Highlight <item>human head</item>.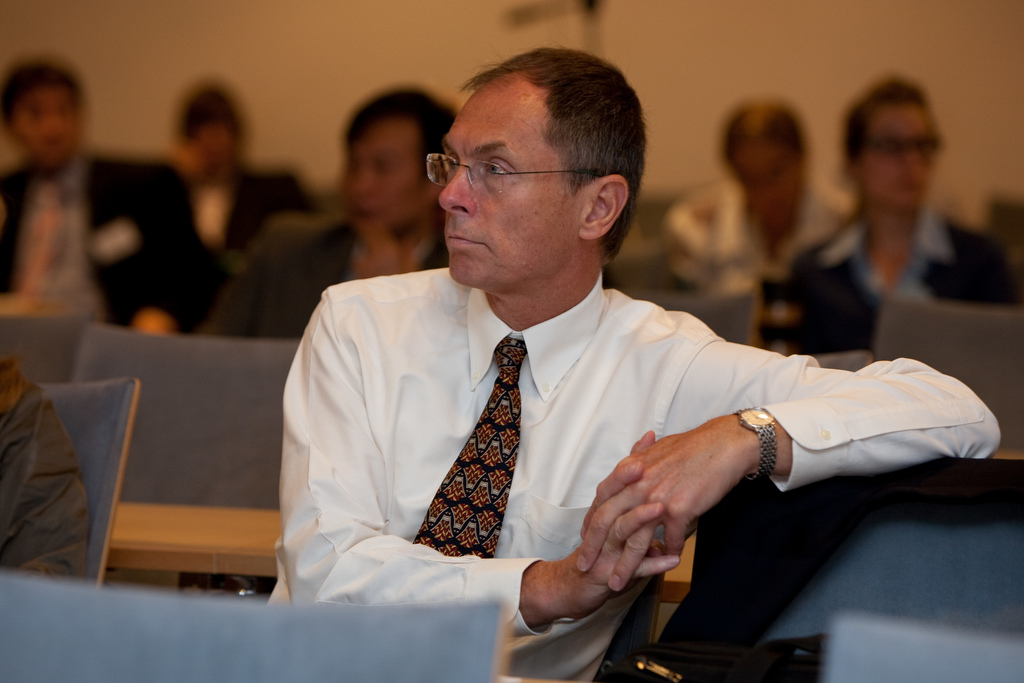
Highlighted region: 342 92 455 239.
